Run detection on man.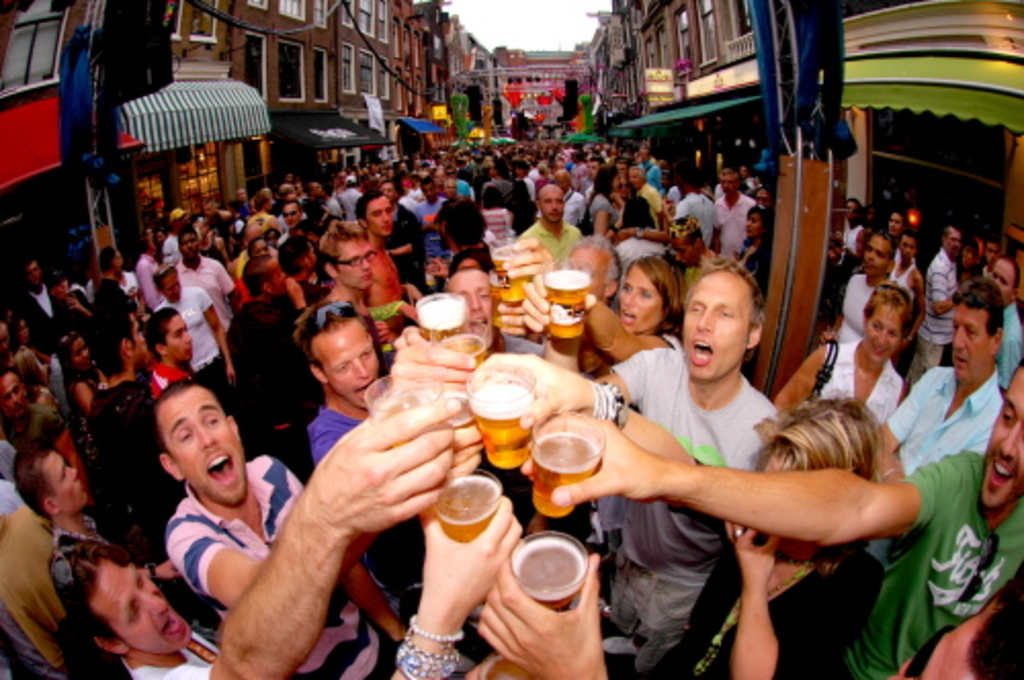
Result: <box>6,432,190,678</box>.
